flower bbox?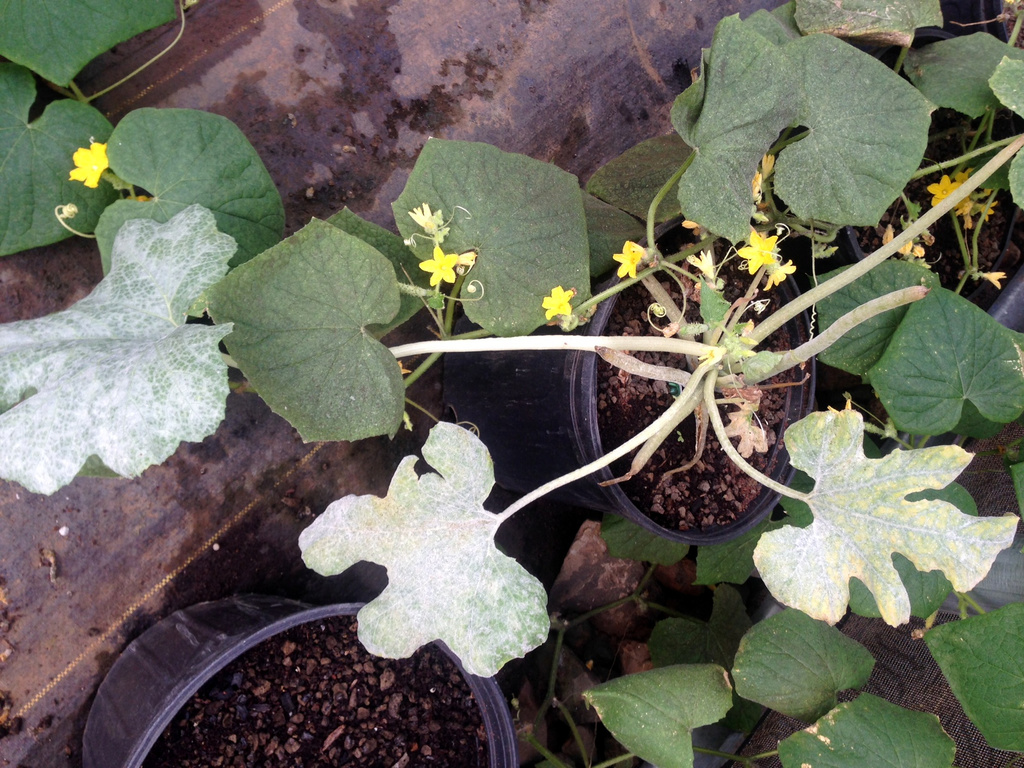
select_region(422, 242, 458, 284)
